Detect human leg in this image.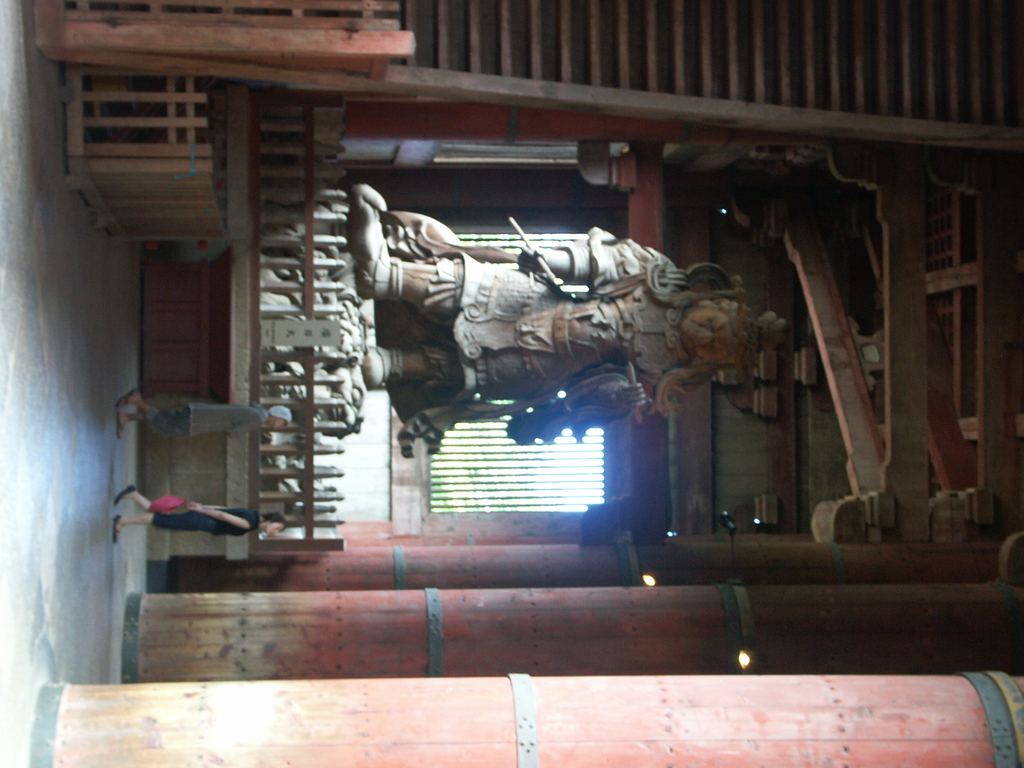
Detection: <region>118, 487, 154, 504</region>.
